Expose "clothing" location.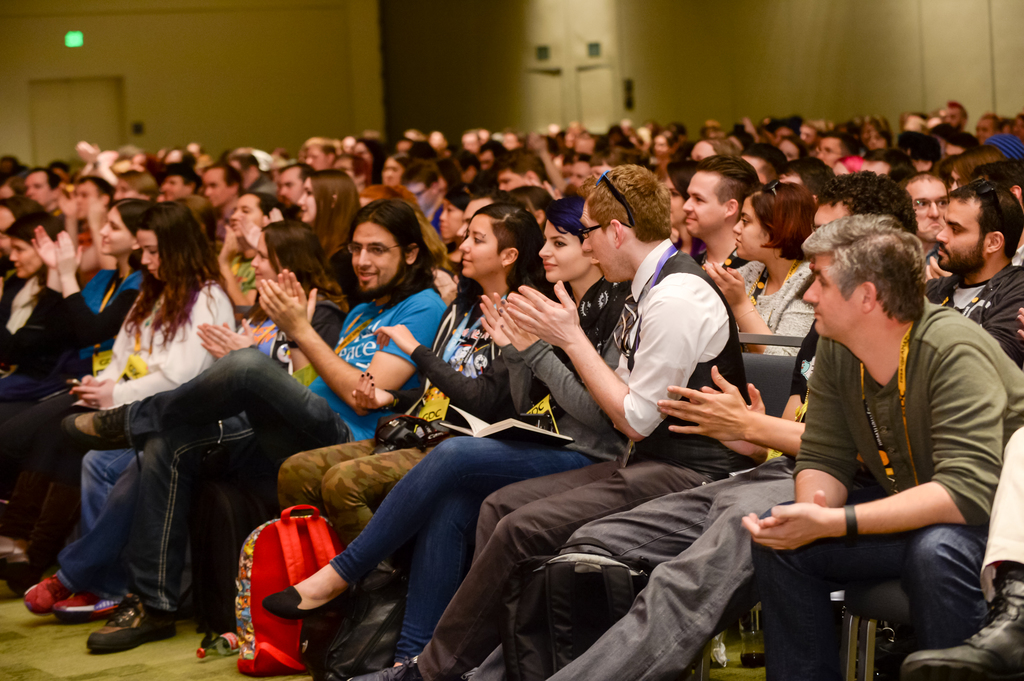
Exposed at (0, 270, 76, 370).
